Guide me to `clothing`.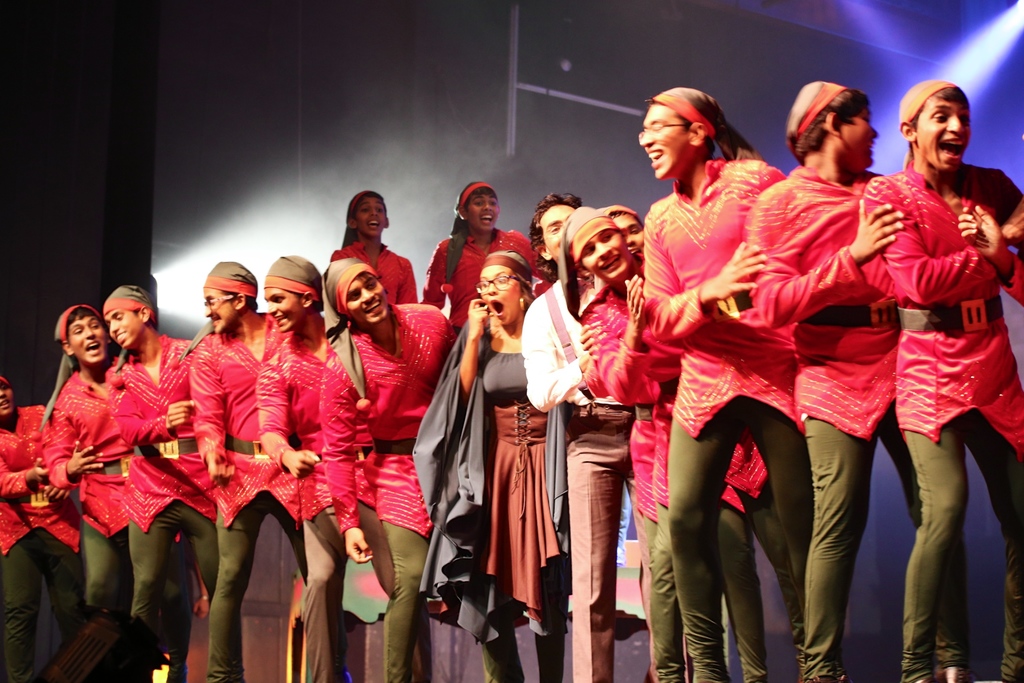
Guidance: 868:161:1023:444.
